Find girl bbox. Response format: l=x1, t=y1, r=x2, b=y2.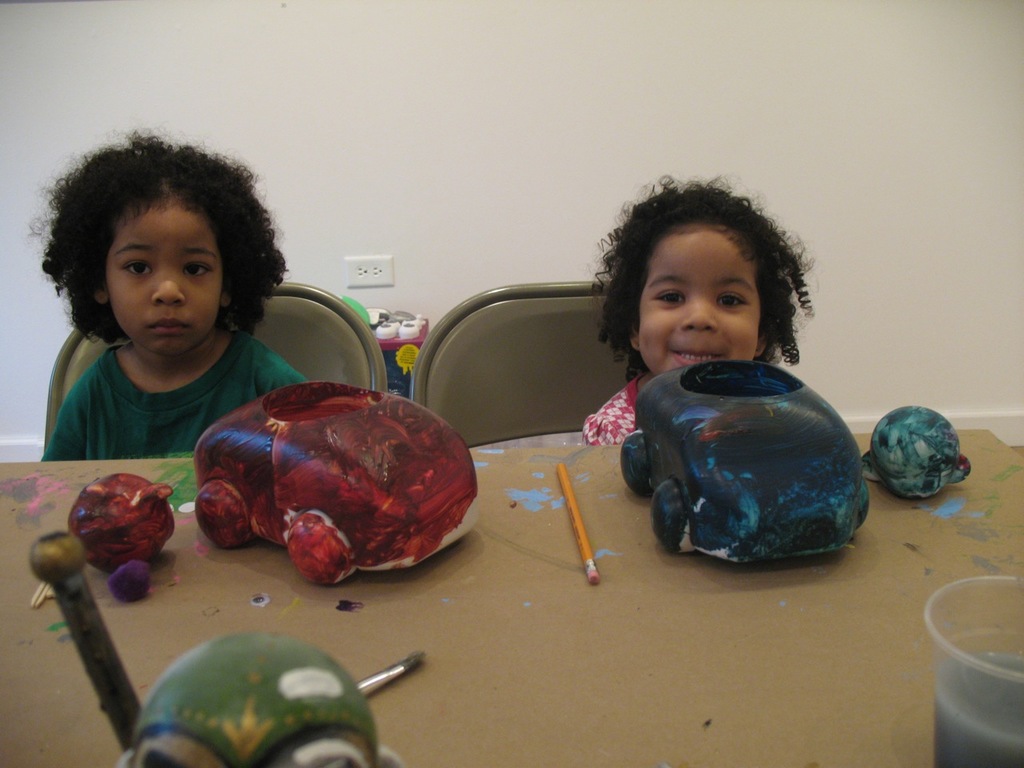
l=23, t=118, r=305, b=466.
